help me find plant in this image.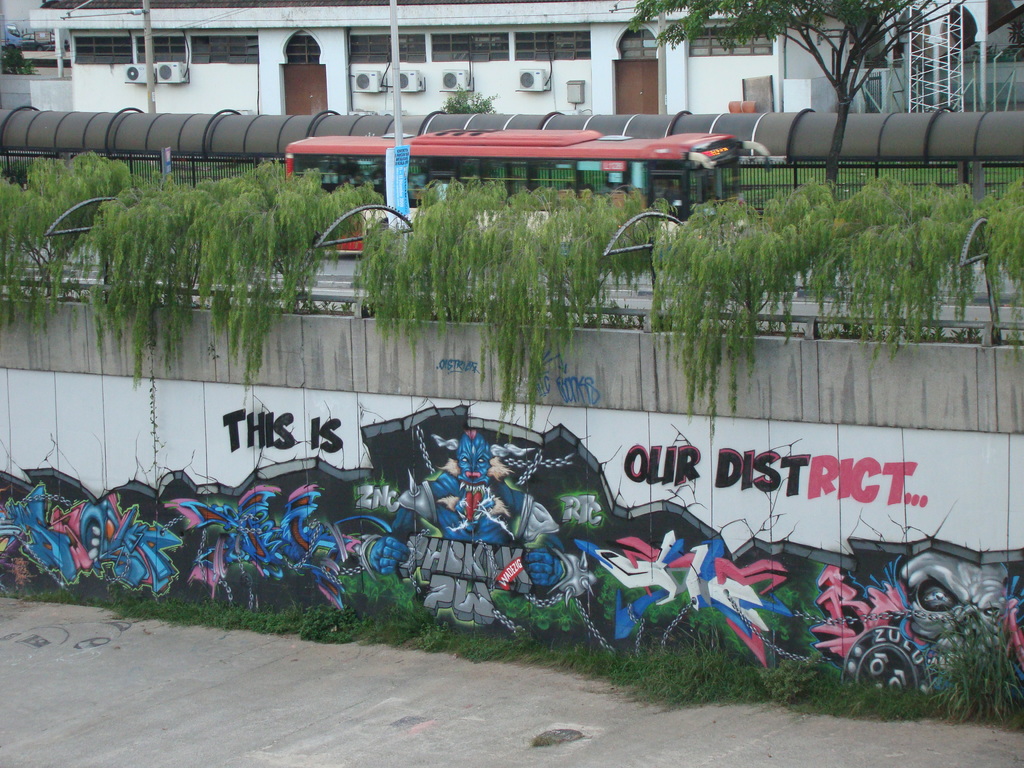
Found it: crop(620, 628, 764, 712).
